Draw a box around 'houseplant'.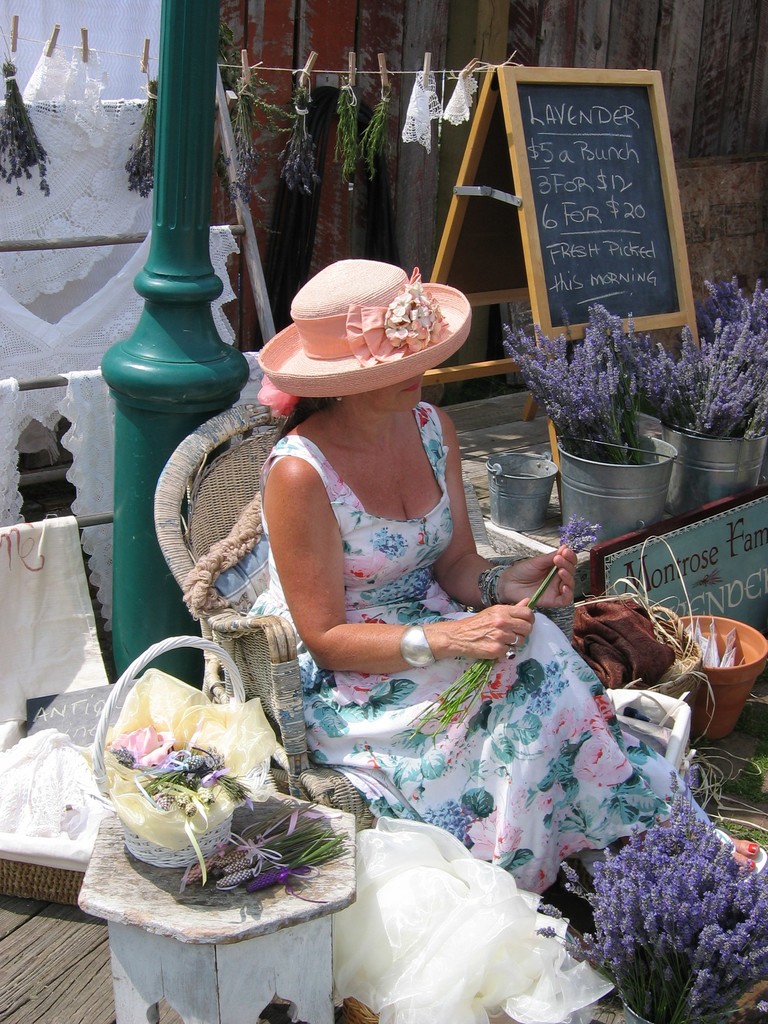
box=[513, 289, 719, 511].
